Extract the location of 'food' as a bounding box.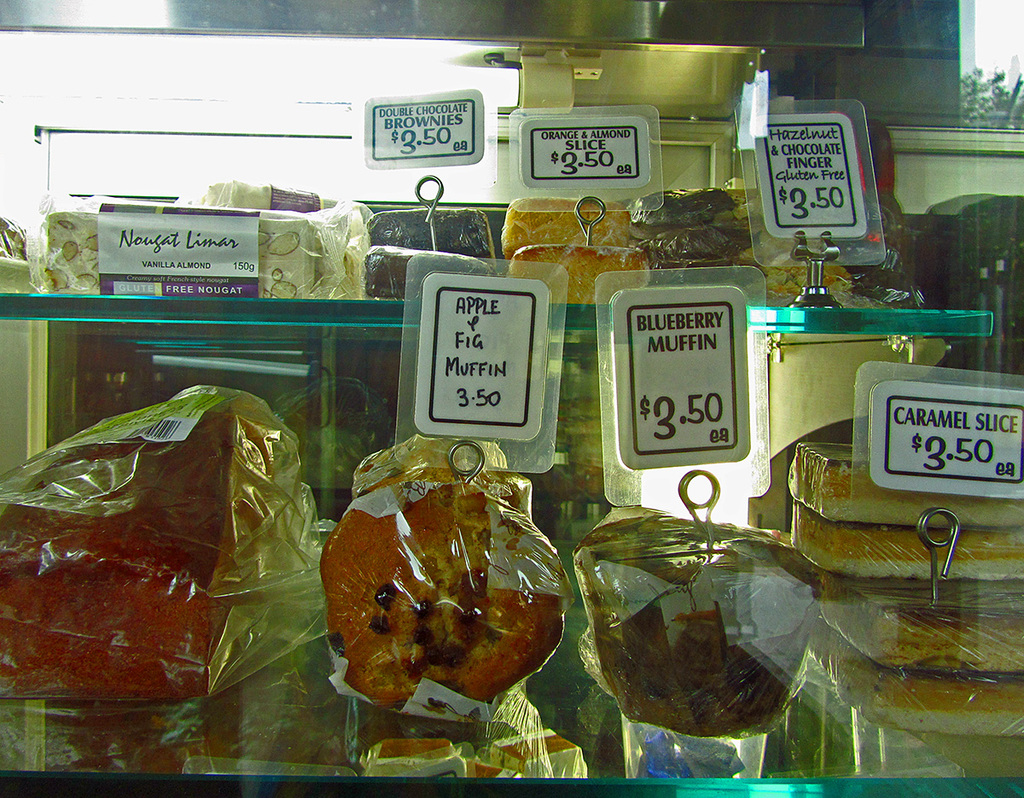
(left=363, top=212, right=497, bottom=253).
